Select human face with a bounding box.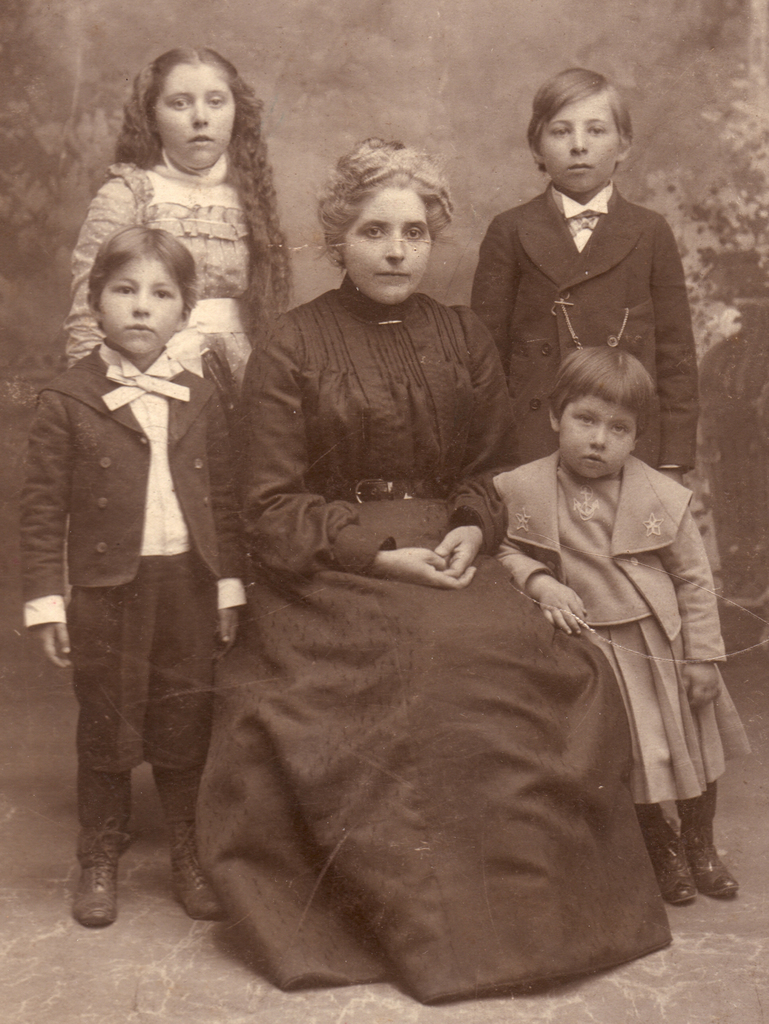
pyautogui.locateOnScreen(562, 393, 639, 481).
